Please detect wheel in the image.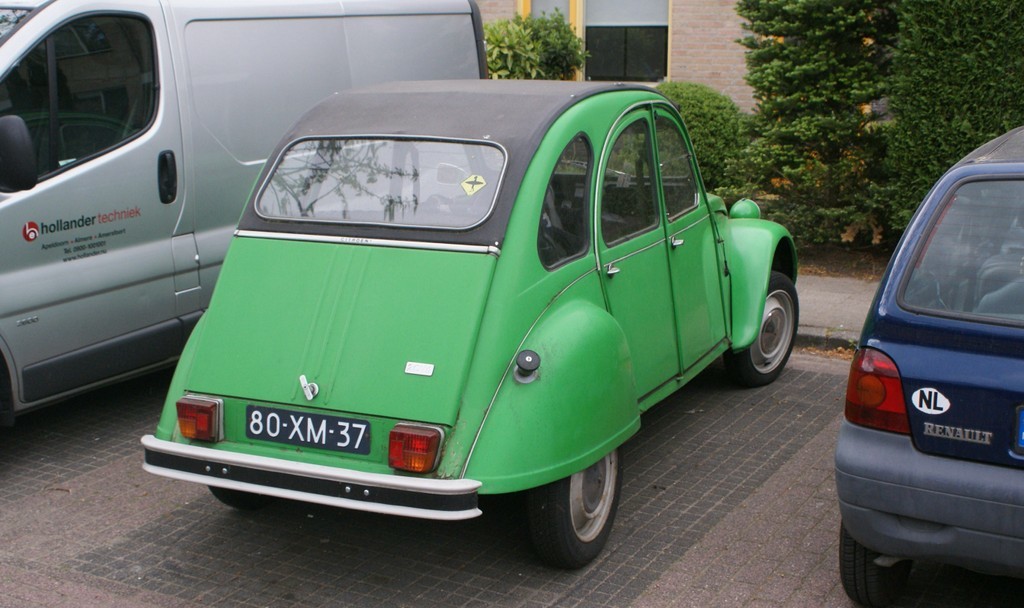
locate(722, 280, 803, 385).
